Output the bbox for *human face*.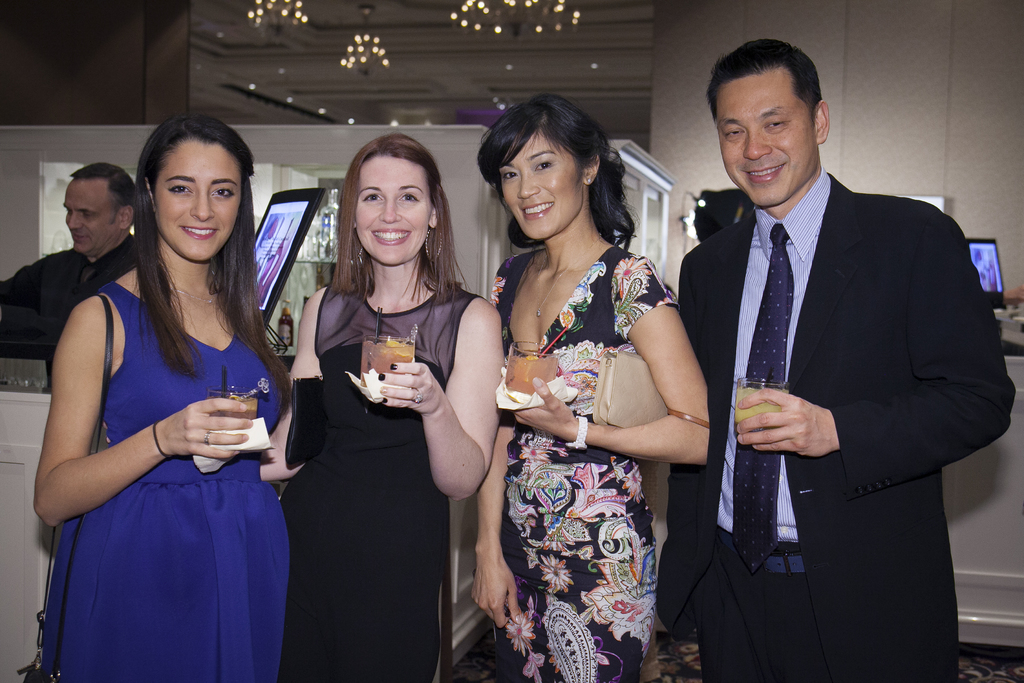
502/135/590/227.
